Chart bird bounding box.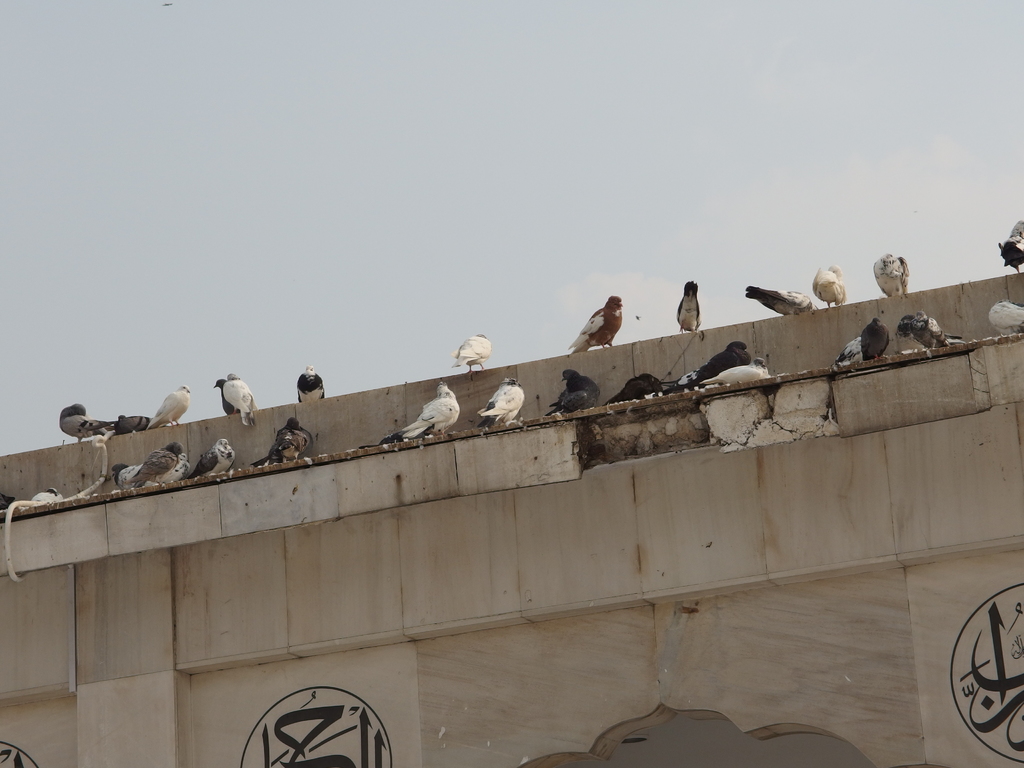
Charted: box=[252, 417, 318, 470].
